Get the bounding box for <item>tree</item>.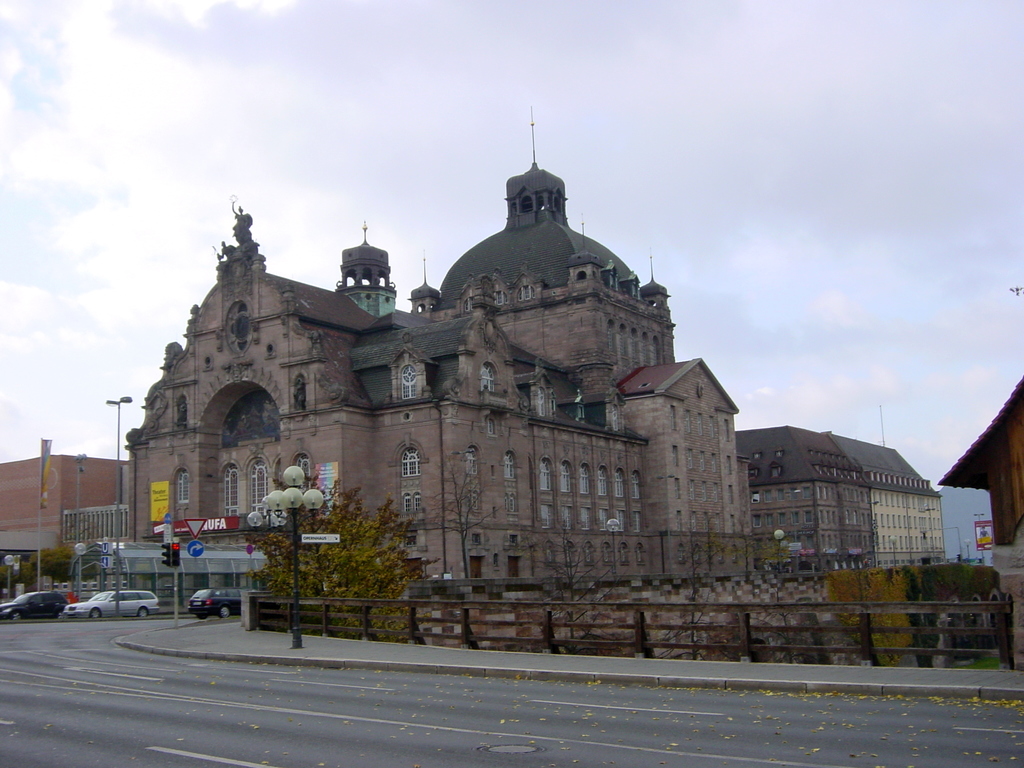
Rect(399, 452, 515, 584).
